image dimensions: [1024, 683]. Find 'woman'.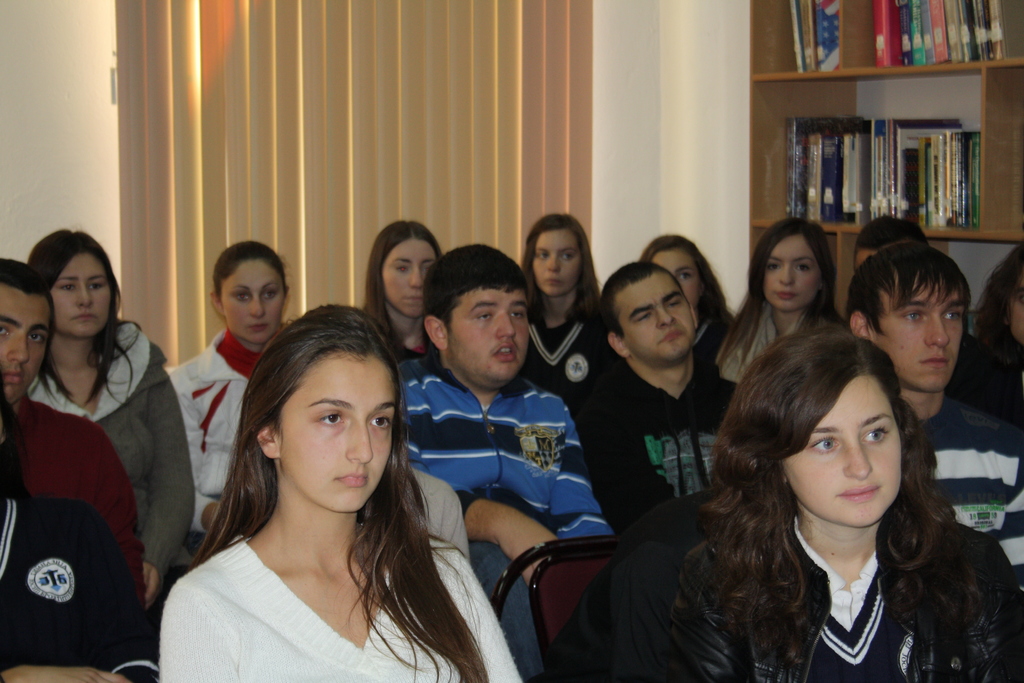
[x1=643, y1=238, x2=732, y2=331].
